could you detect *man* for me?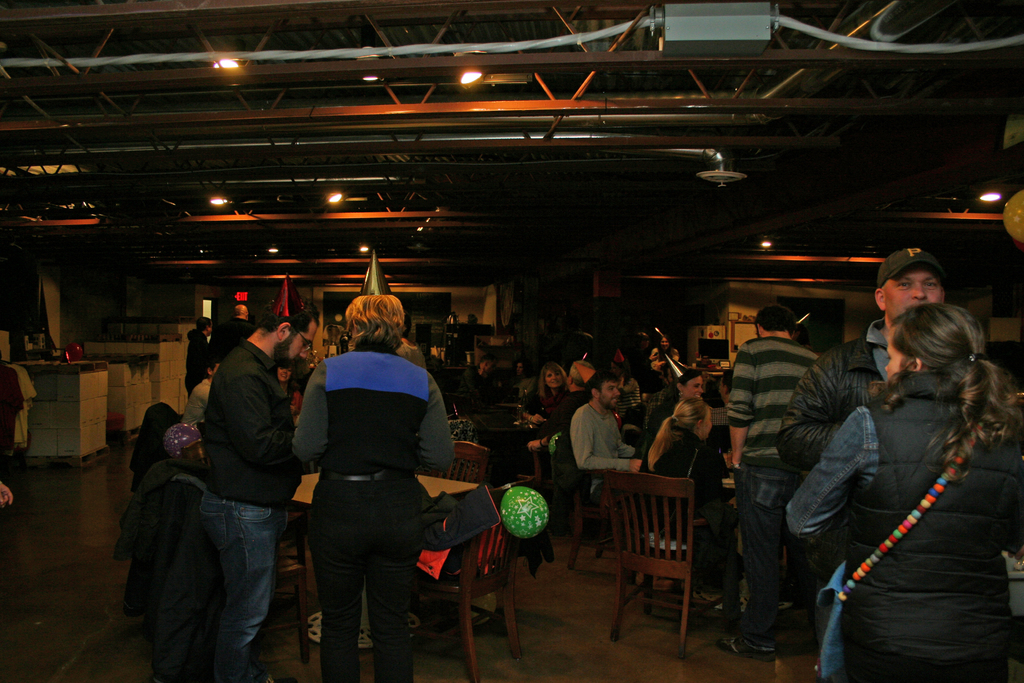
Detection result: detection(289, 297, 454, 682).
